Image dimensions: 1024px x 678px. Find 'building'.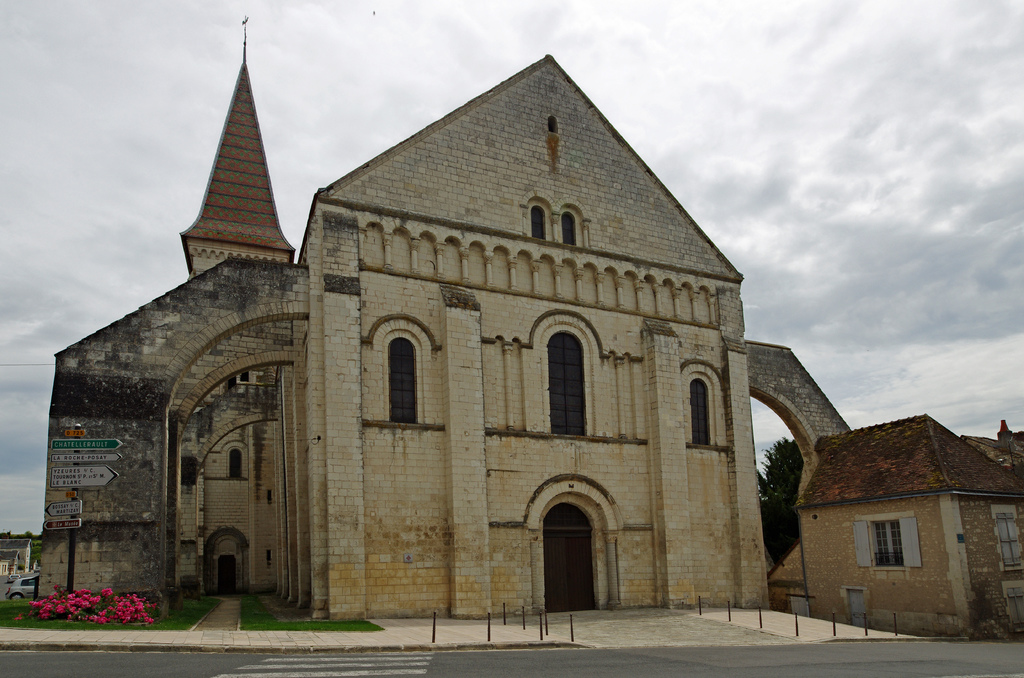
detection(36, 26, 851, 616).
